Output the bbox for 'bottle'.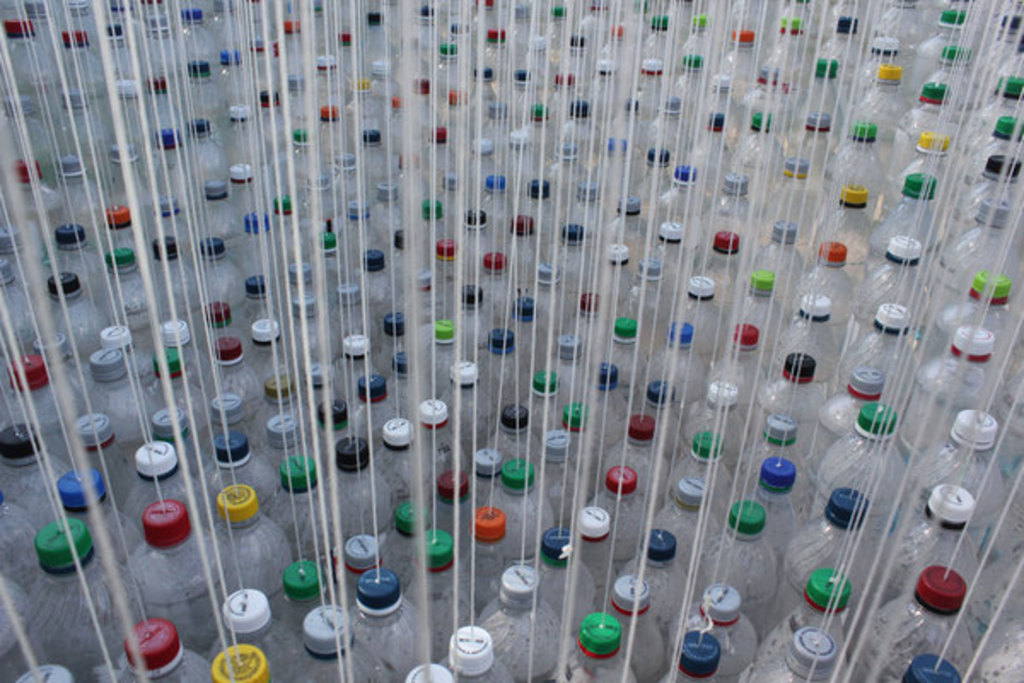
box=[483, 99, 514, 159].
